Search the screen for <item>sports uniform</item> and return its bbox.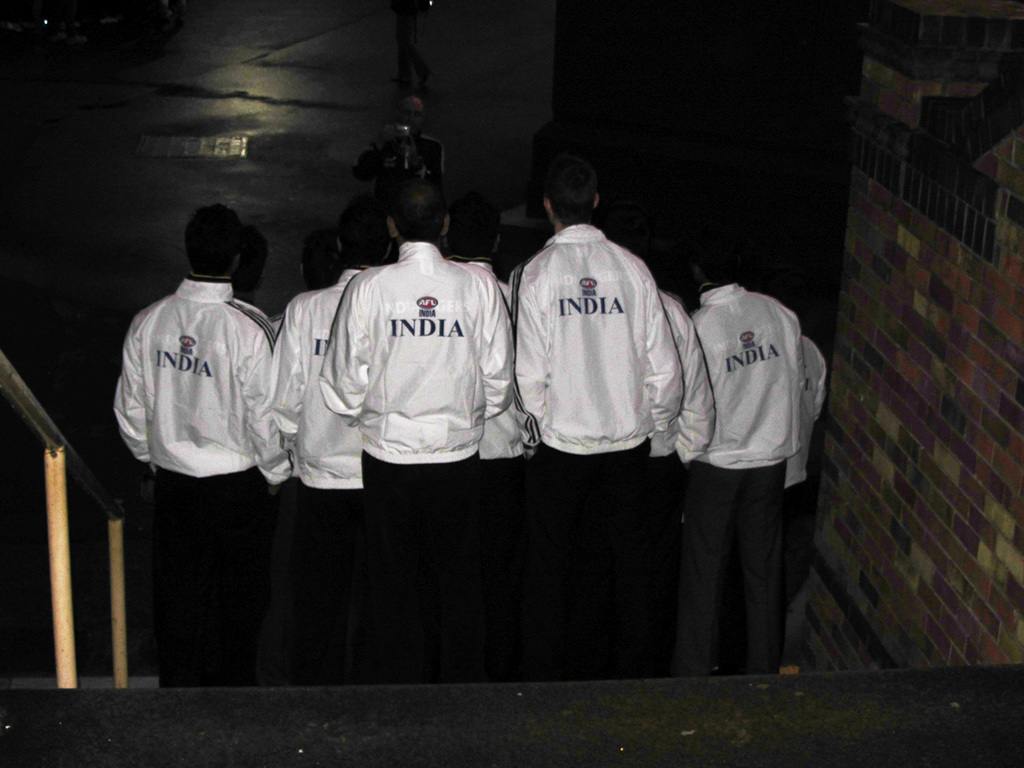
Found: (504,174,724,527).
